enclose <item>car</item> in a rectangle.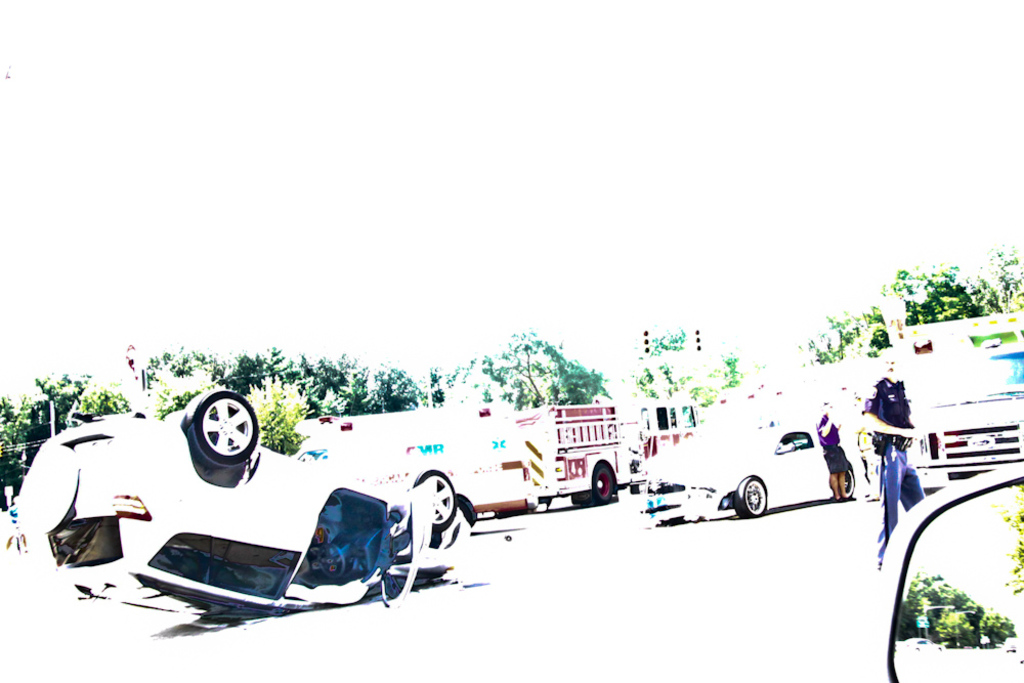
region(13, 395, 477, 635).
